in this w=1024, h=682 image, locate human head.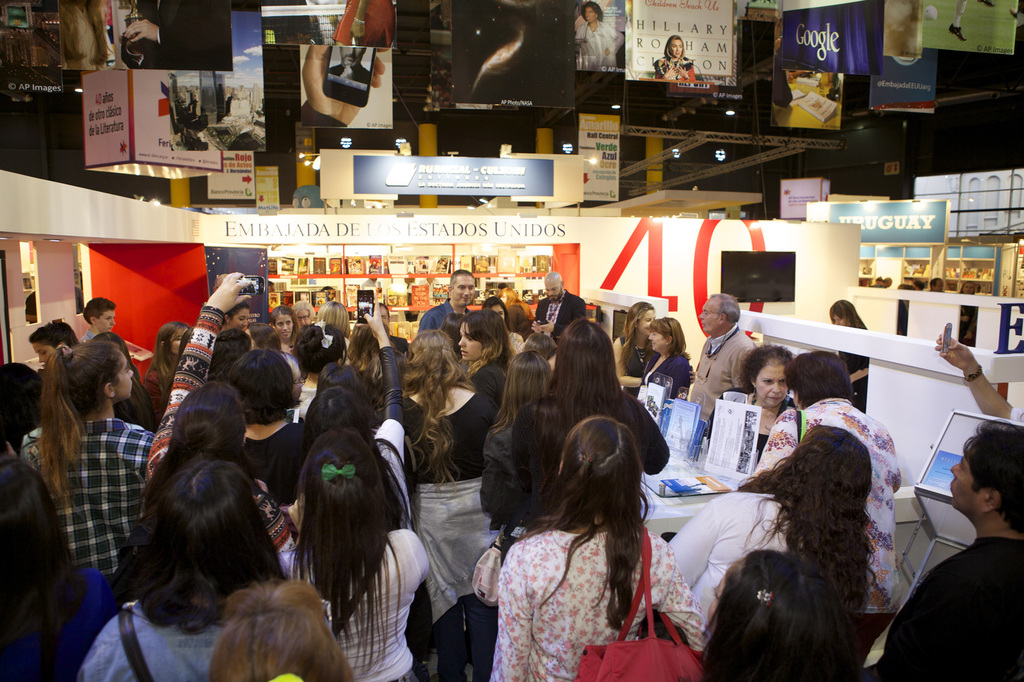
Bounding box: Rect(950, 424, 1023, 518).
